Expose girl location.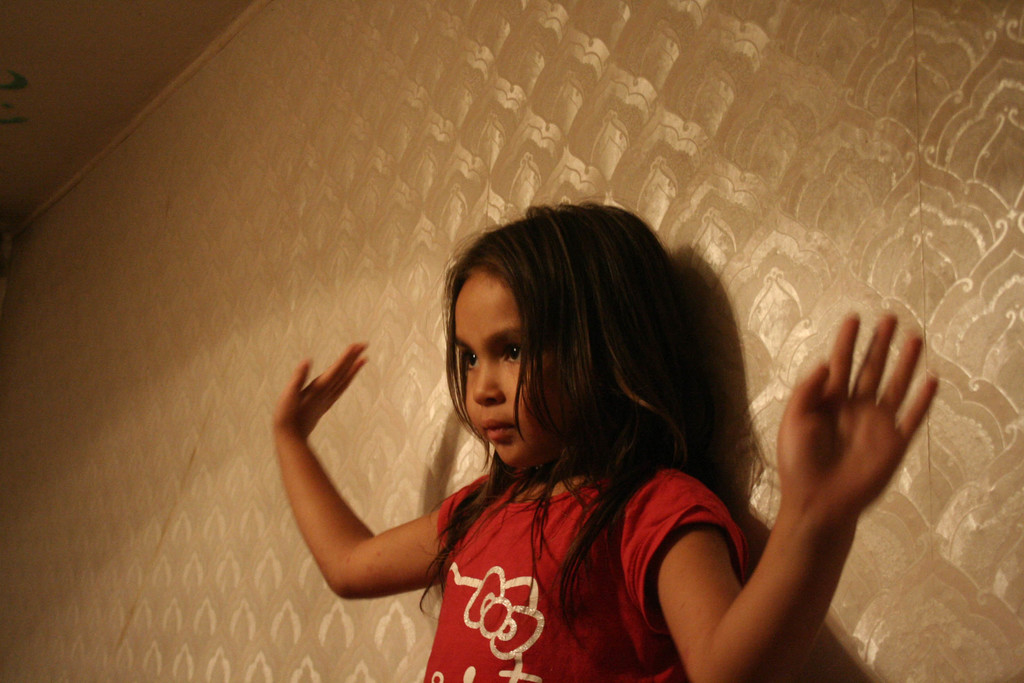
Exposed at l=271, t=204, r=941, b=682.
